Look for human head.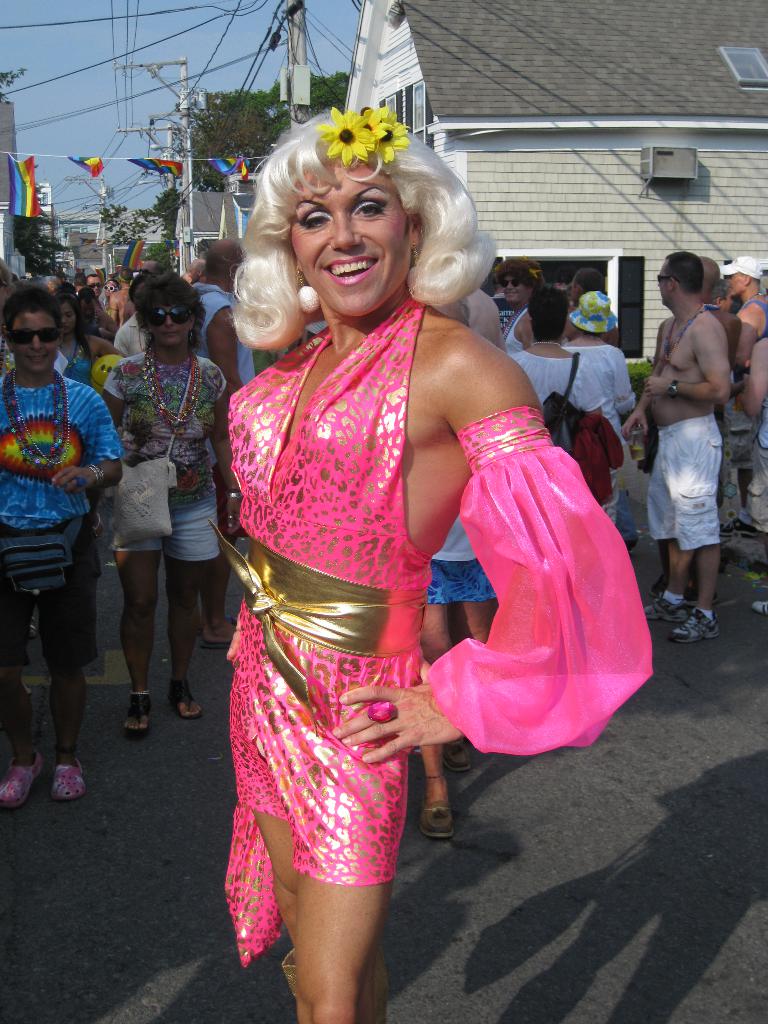
Found: (529,294,567,344).
